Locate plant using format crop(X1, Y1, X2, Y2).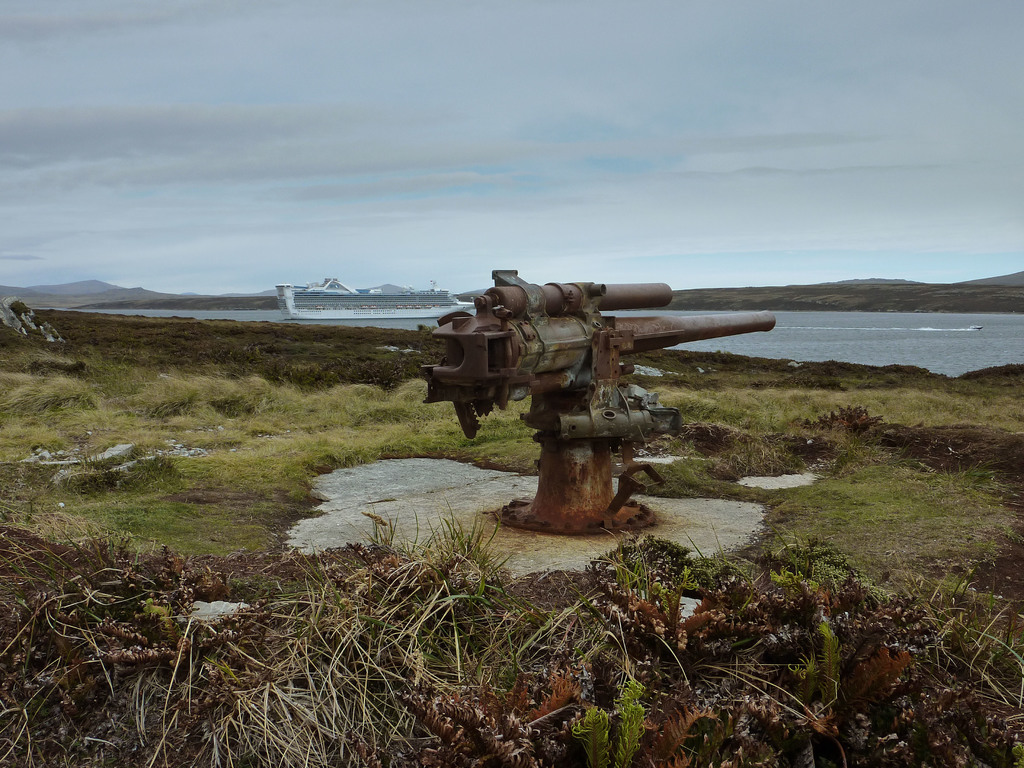
crop(564, 677, 645, 764).
